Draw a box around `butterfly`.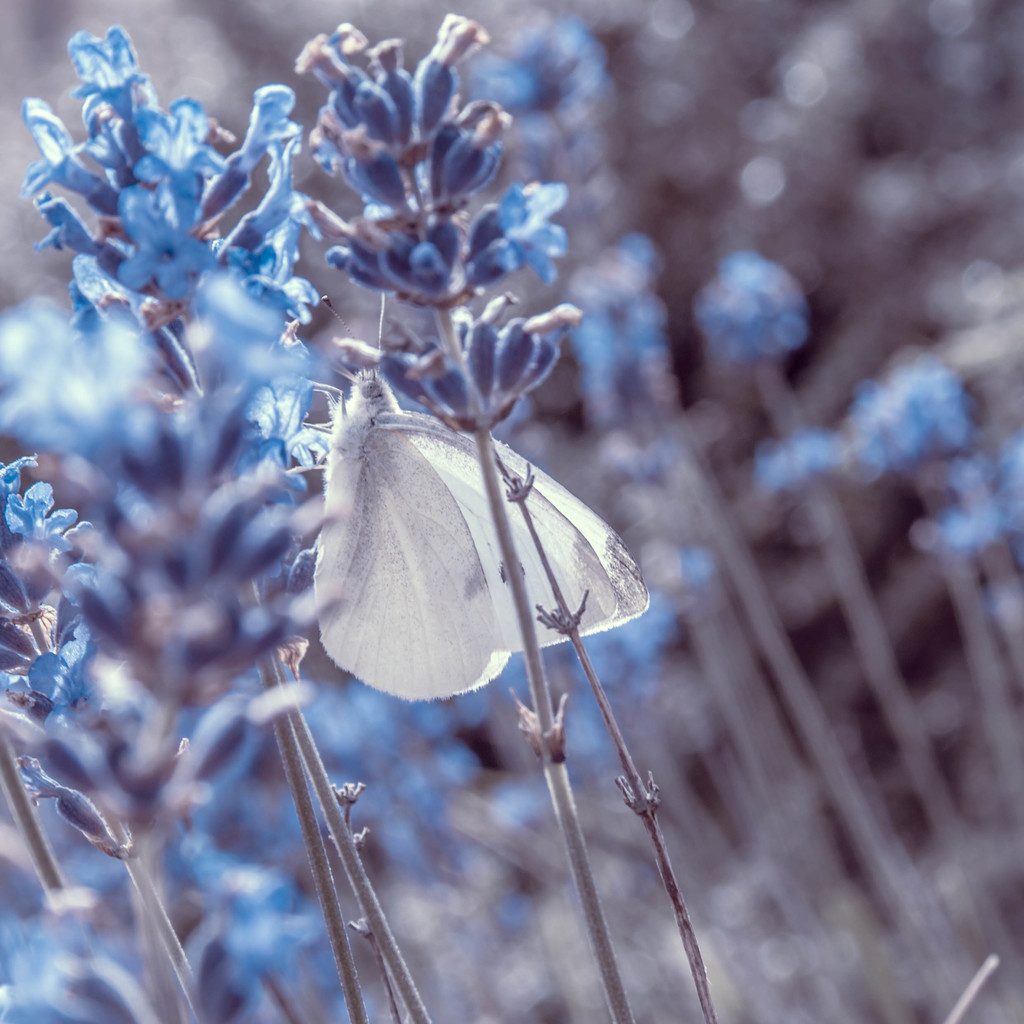
(262, 365, 629, 740).
